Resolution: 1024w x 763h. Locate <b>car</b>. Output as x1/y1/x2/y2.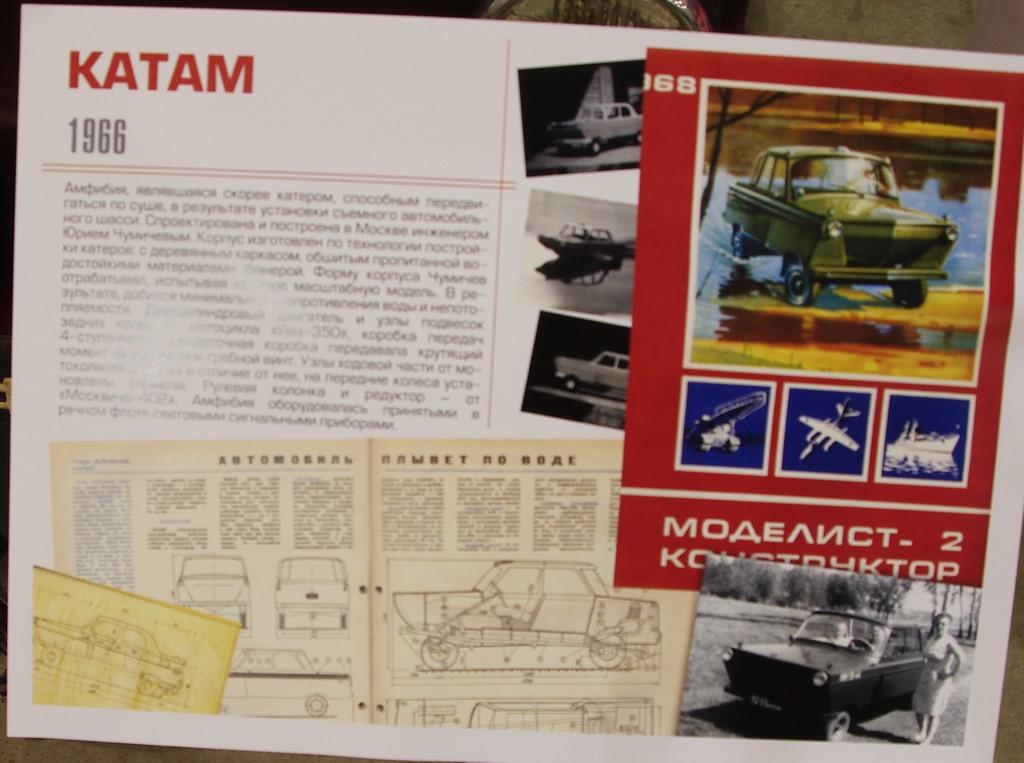
722/146/954/307.
